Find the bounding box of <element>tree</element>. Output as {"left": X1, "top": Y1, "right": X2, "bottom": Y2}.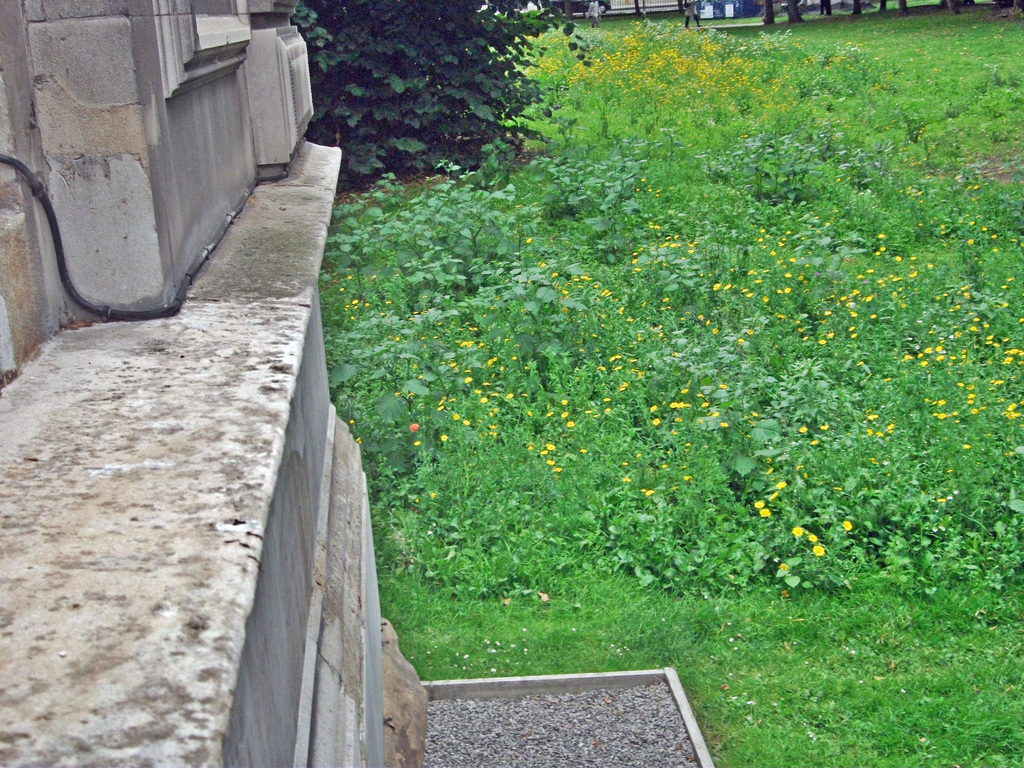
{"left": 763, "top": 0, "right": 773, "bottom": 26}.
